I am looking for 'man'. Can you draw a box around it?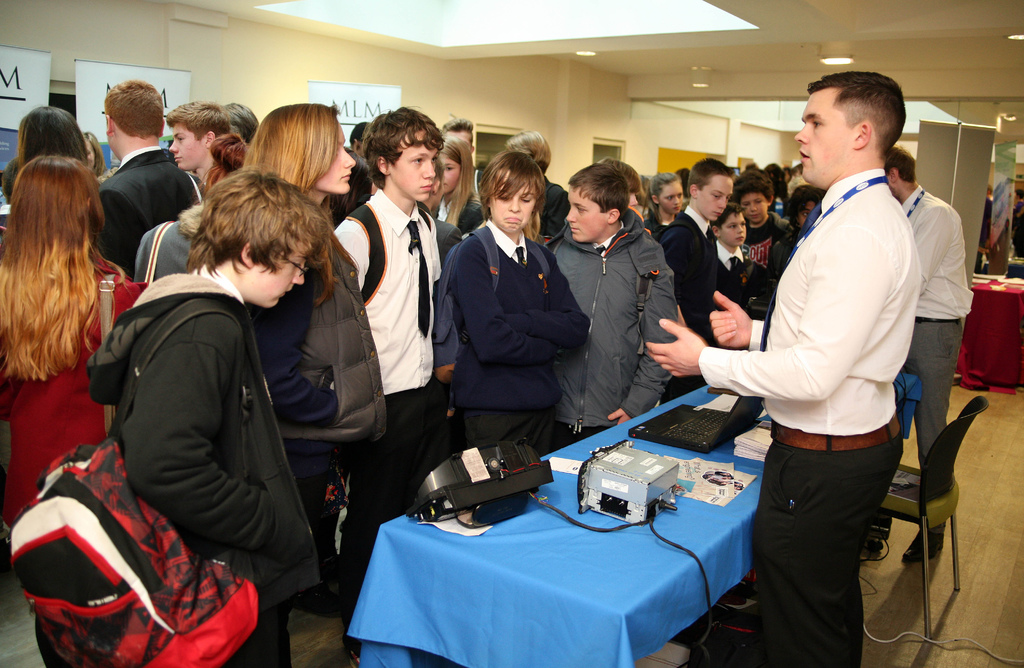
Sure, the bounding box is 442 120 483 200.
